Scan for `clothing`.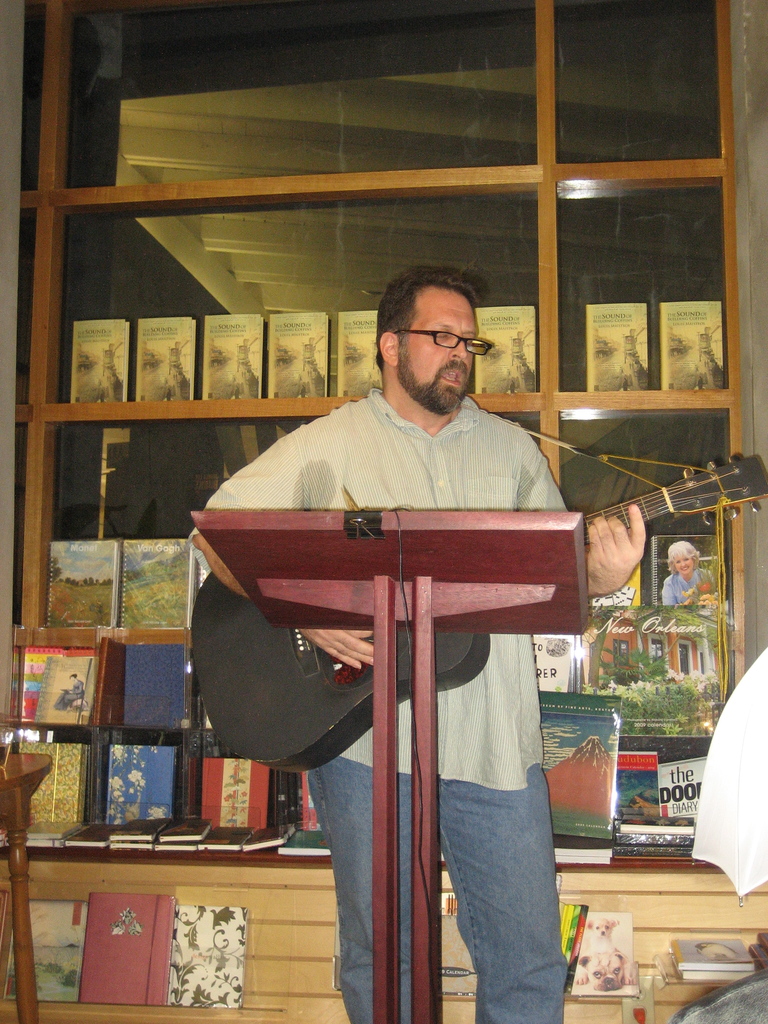
Scan result: (224, 222, 611, 942).
